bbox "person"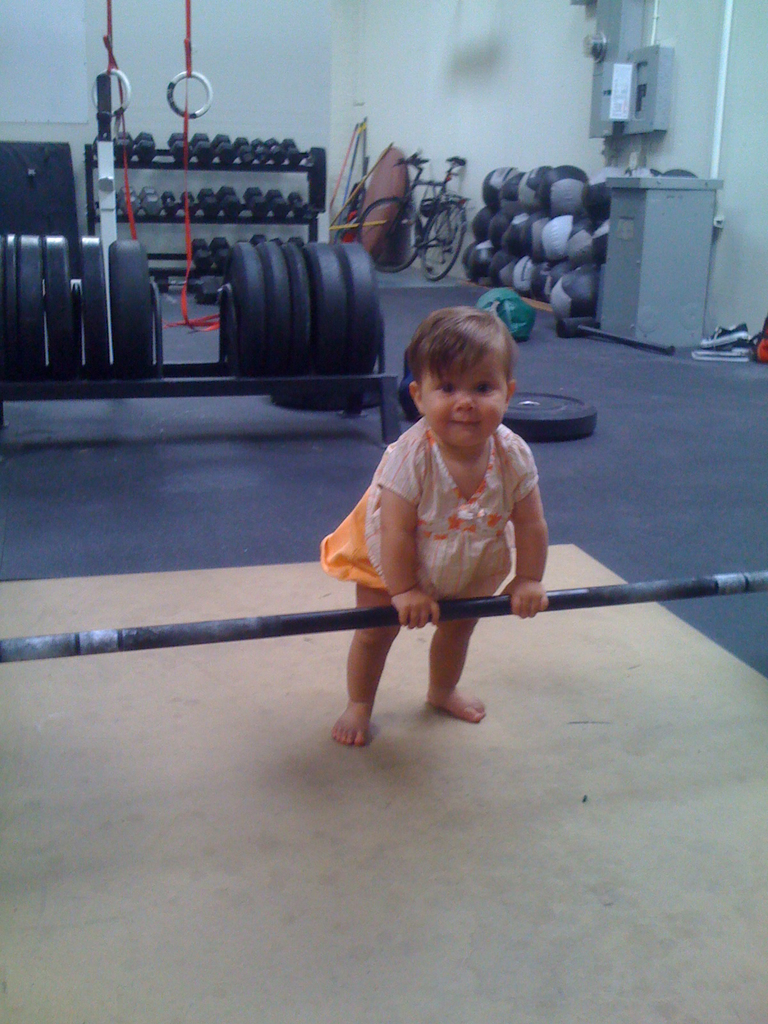
select_region(335, 289, 571, 749)
